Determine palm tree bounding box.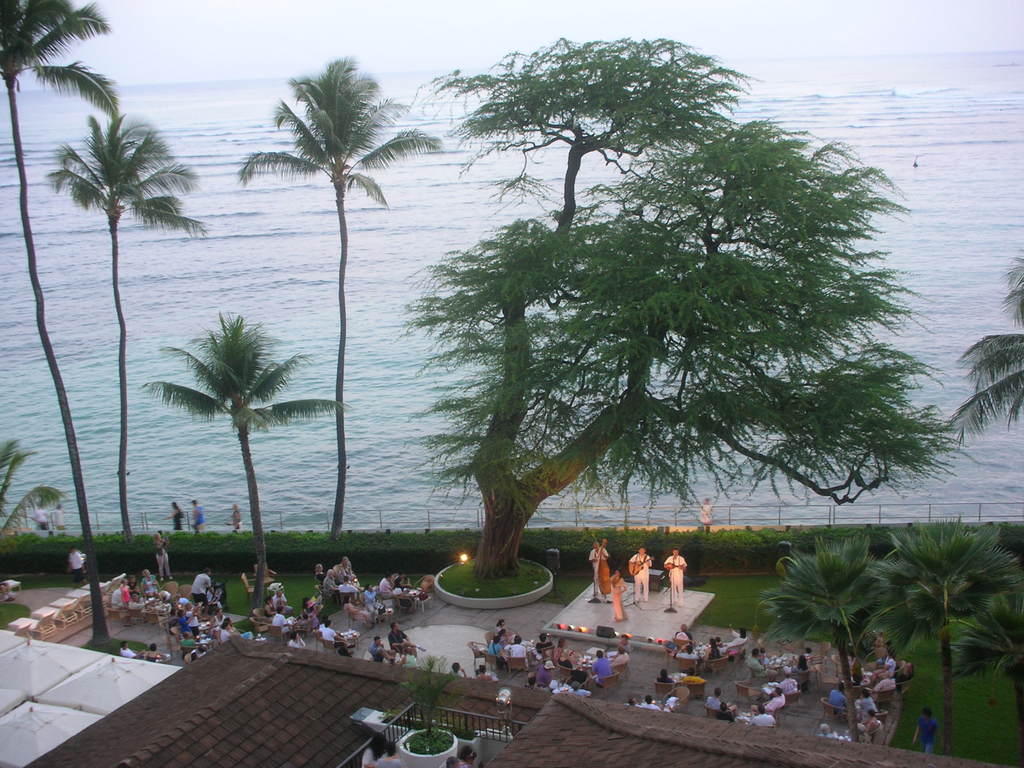
Determined: 240/68/431/572.
